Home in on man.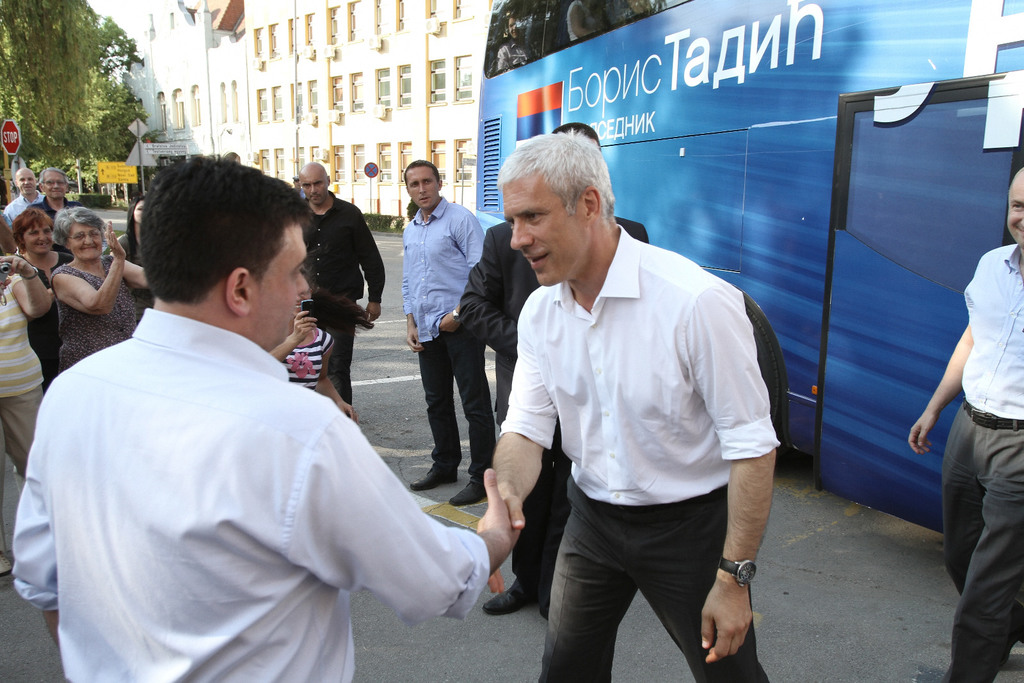
Homed in at box=[408, 158, 487, 505].
